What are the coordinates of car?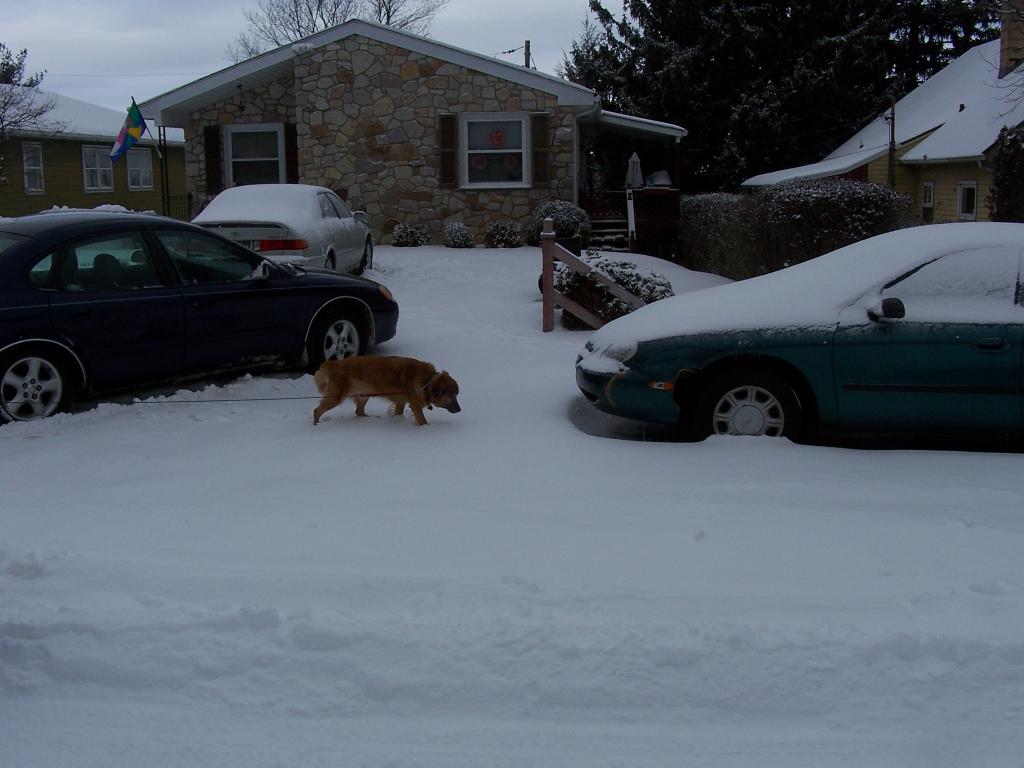
[x1=575, y1=214, x2=1023, y2=444].
